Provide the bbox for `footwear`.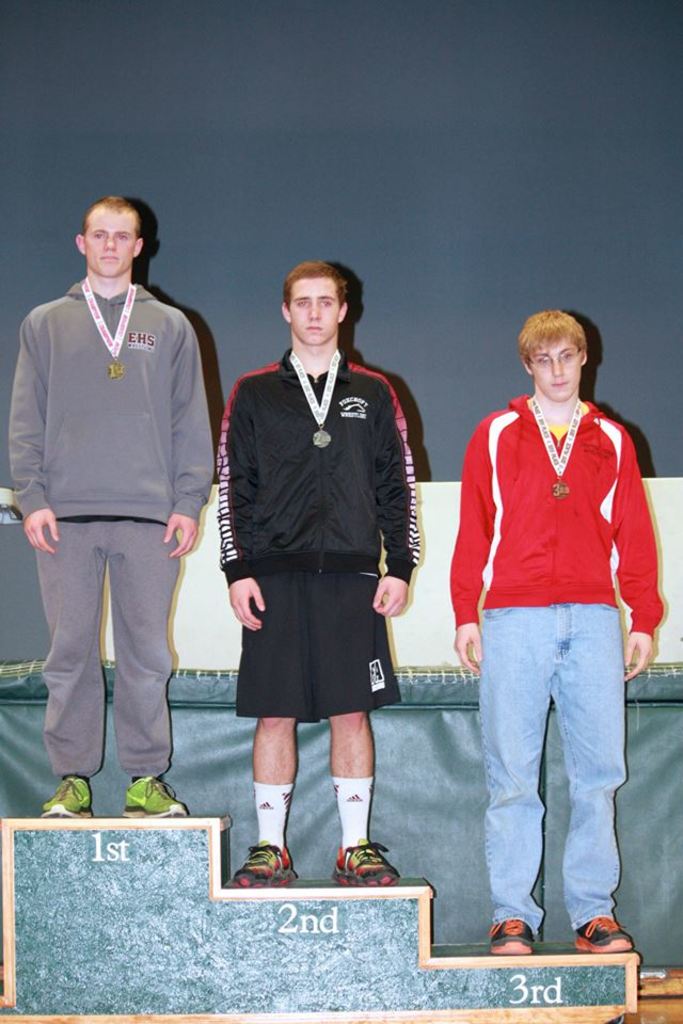
[124, 777, 185, 815].
